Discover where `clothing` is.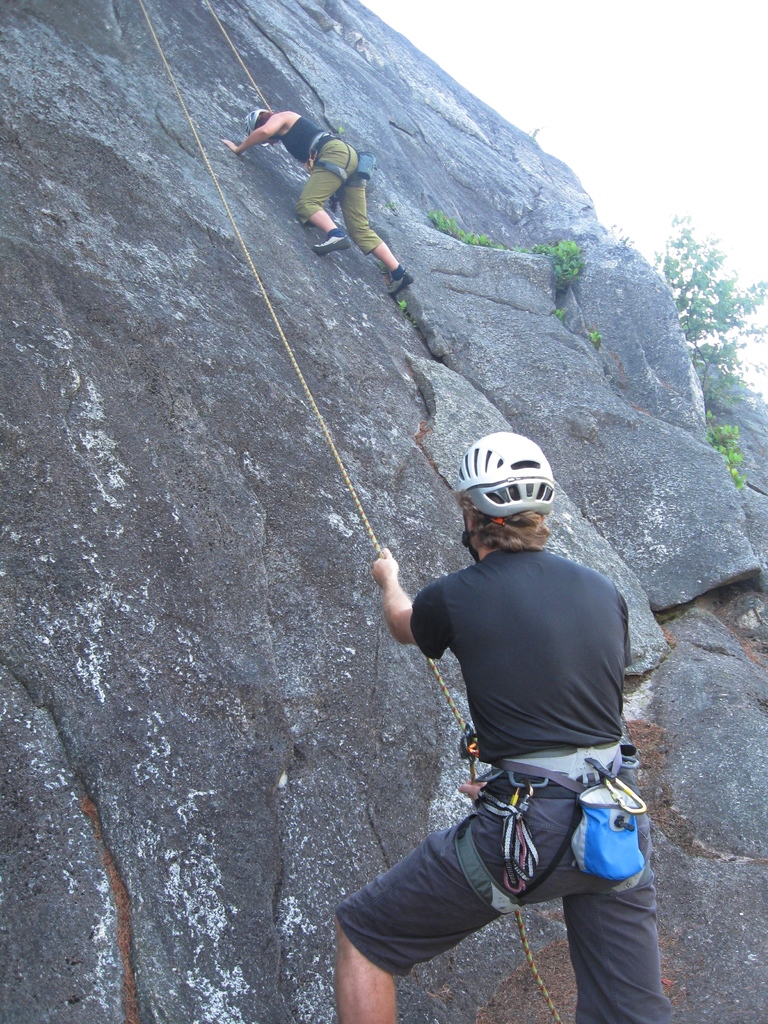
Discovered at box(332, 543, 668, 1023).
